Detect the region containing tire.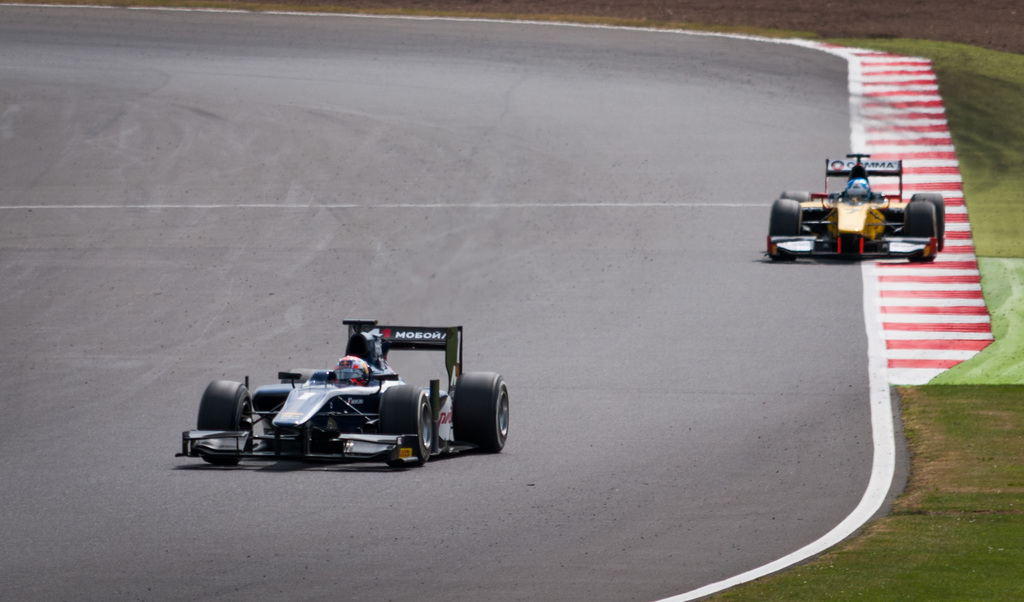
x1=380 y1=382 x2=436 y2=466.
